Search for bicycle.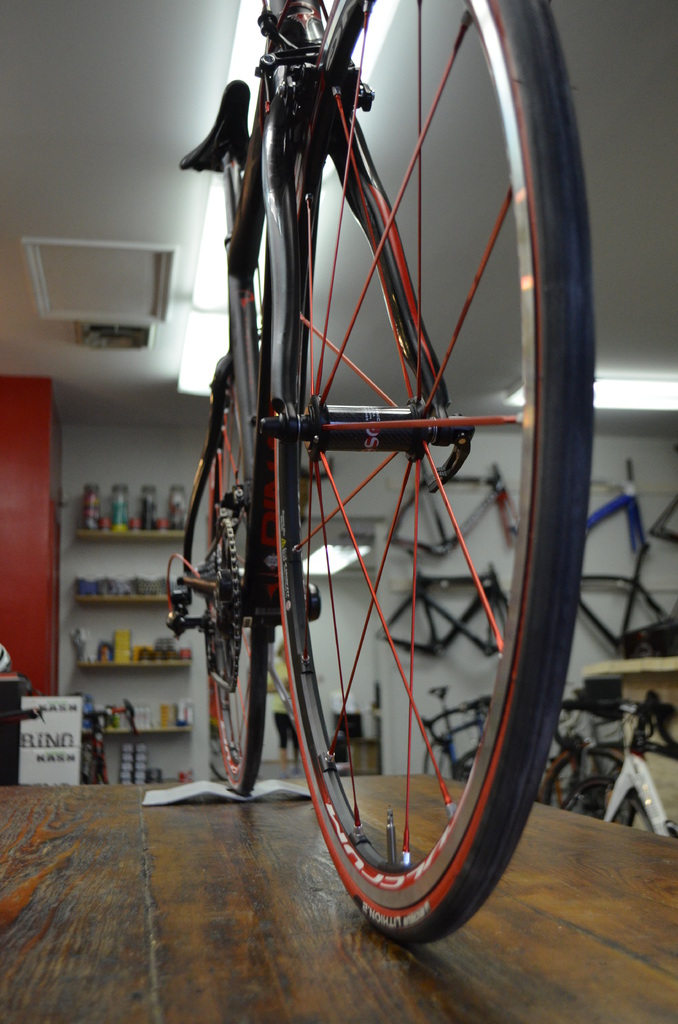
Found at select_region(538, 698, 677, 850).
